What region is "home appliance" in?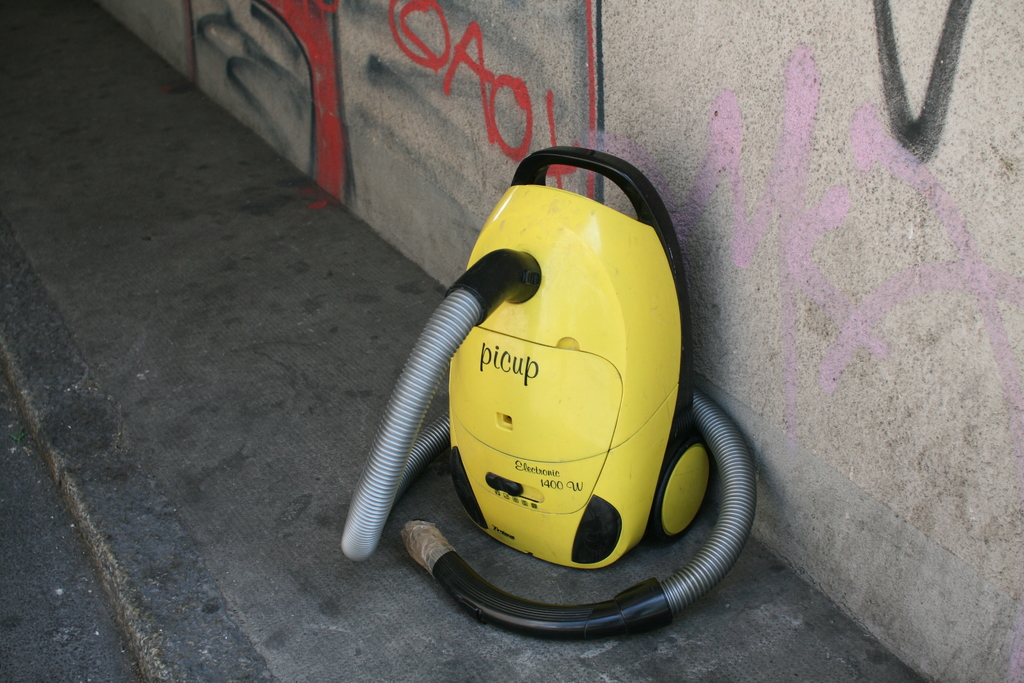
bbox(320, 72, 765, 622).
